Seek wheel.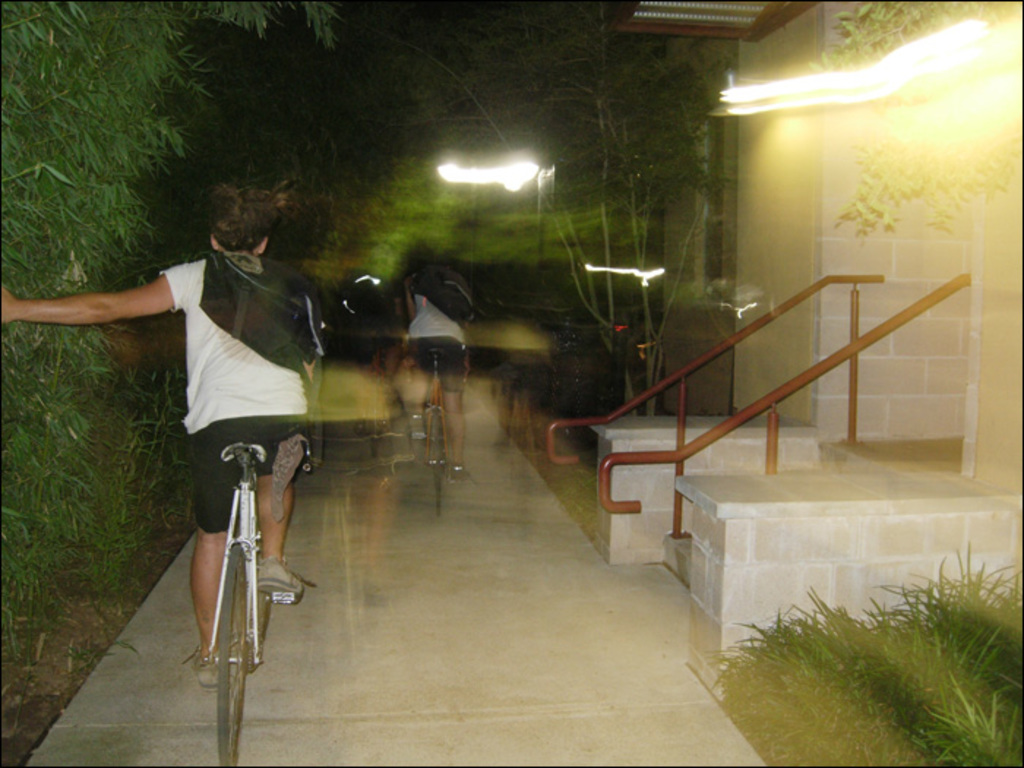
430 410 443 518.
